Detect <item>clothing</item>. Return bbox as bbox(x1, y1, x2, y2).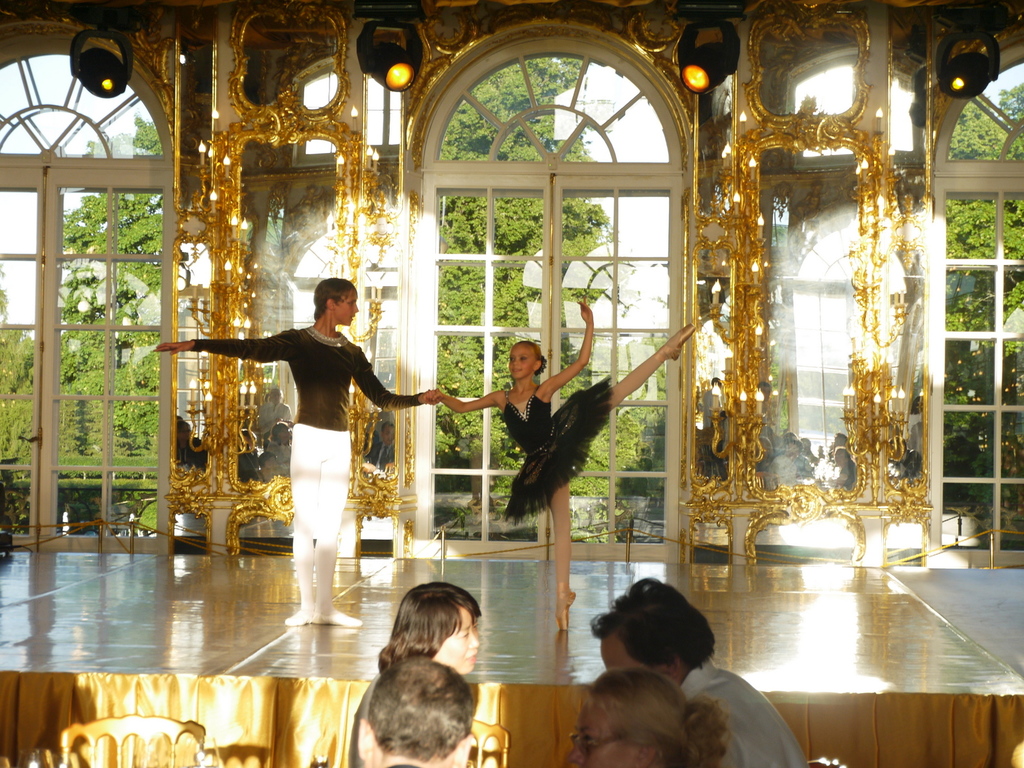
bbox(685, 662, 820, 767).
